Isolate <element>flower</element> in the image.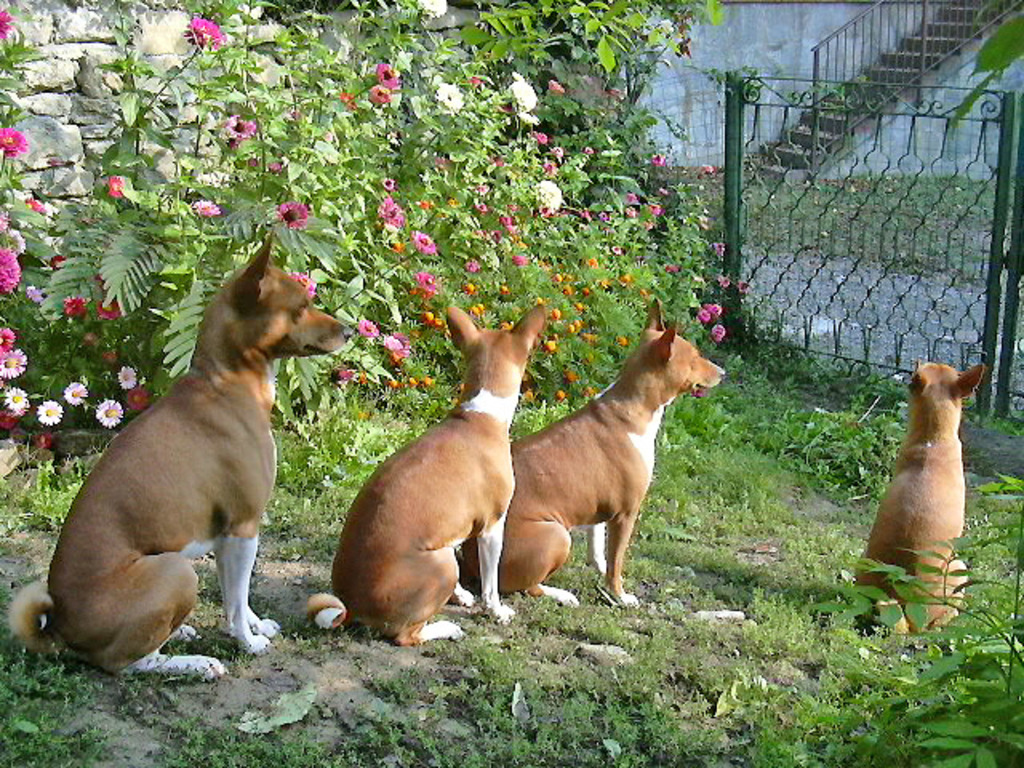
Isolated region: detection(277, 202, 314, 230).
